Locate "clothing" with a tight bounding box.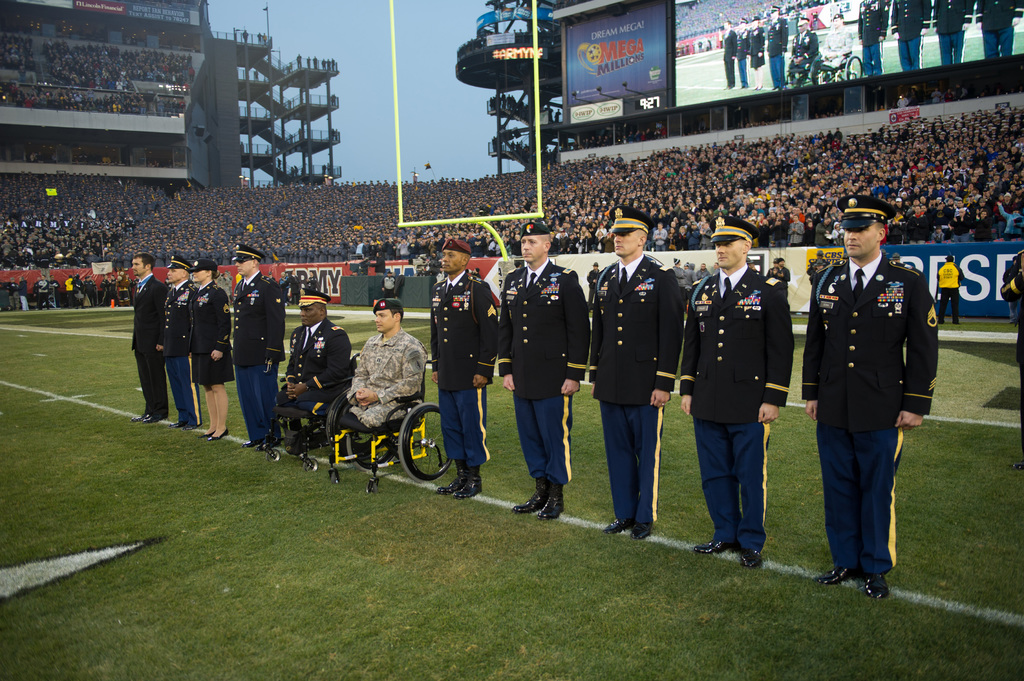
bbox=[157, 282, 195, 429].
